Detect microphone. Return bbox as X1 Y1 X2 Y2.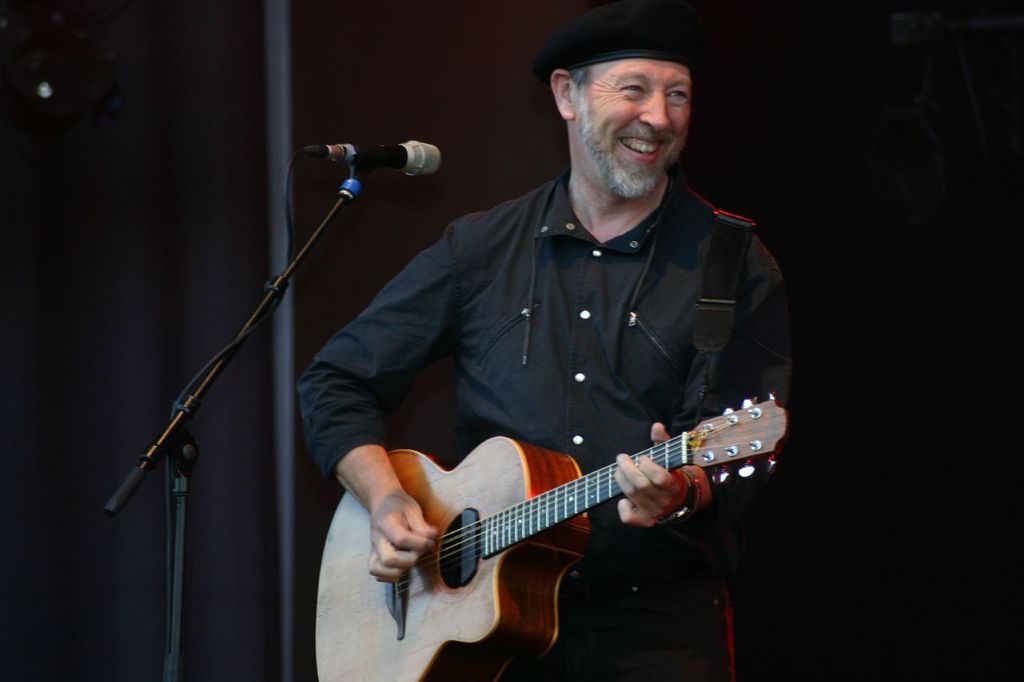
290 134 451 193.
